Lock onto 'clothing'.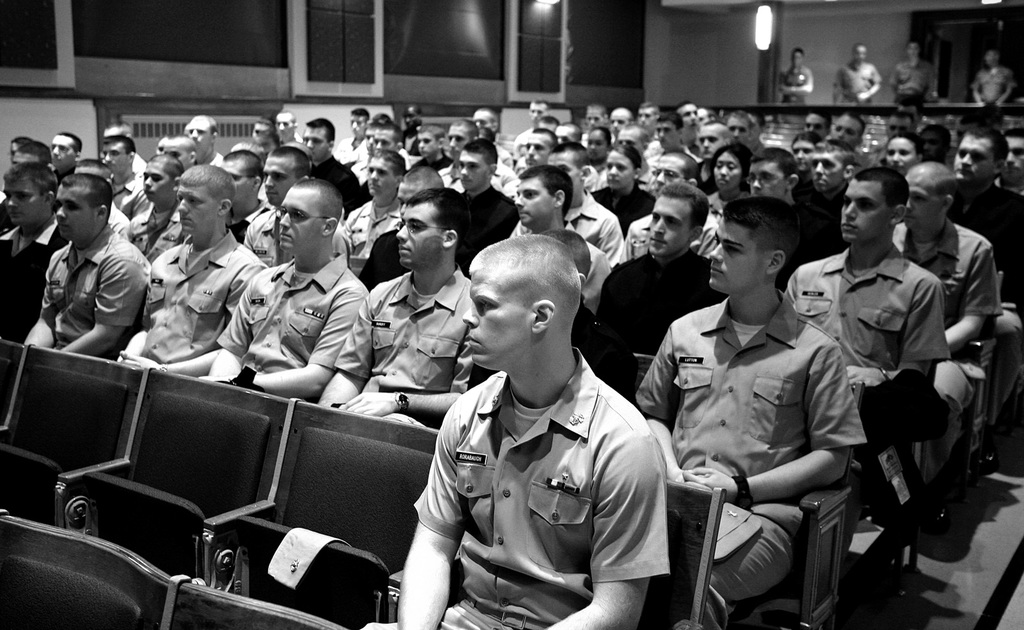
Locked: box=[437, 157, 528, 198].
